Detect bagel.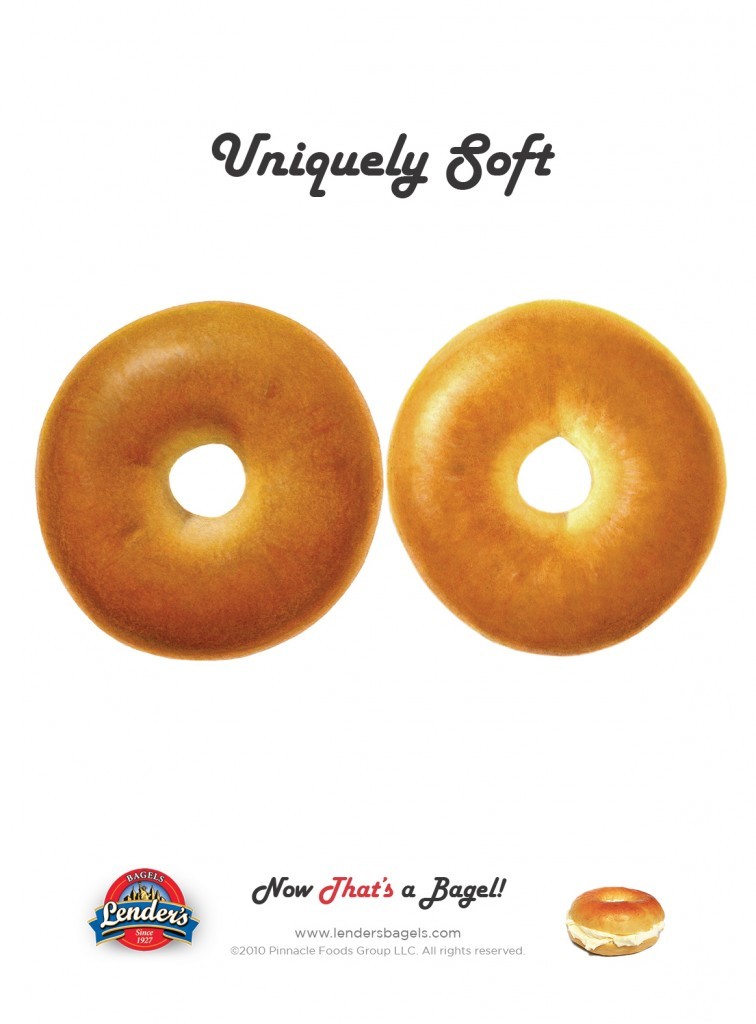
Detected at bbox(38, 299, 383, 657).
